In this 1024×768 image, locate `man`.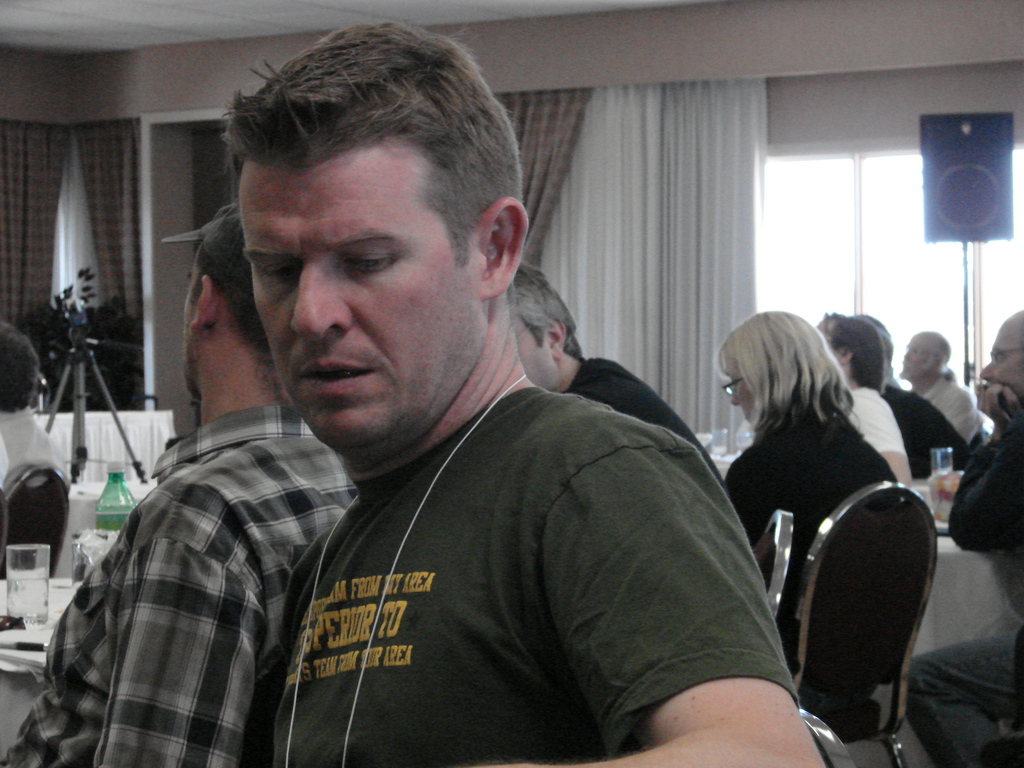
Bounding box: <box>891,329,988,455</box>.
